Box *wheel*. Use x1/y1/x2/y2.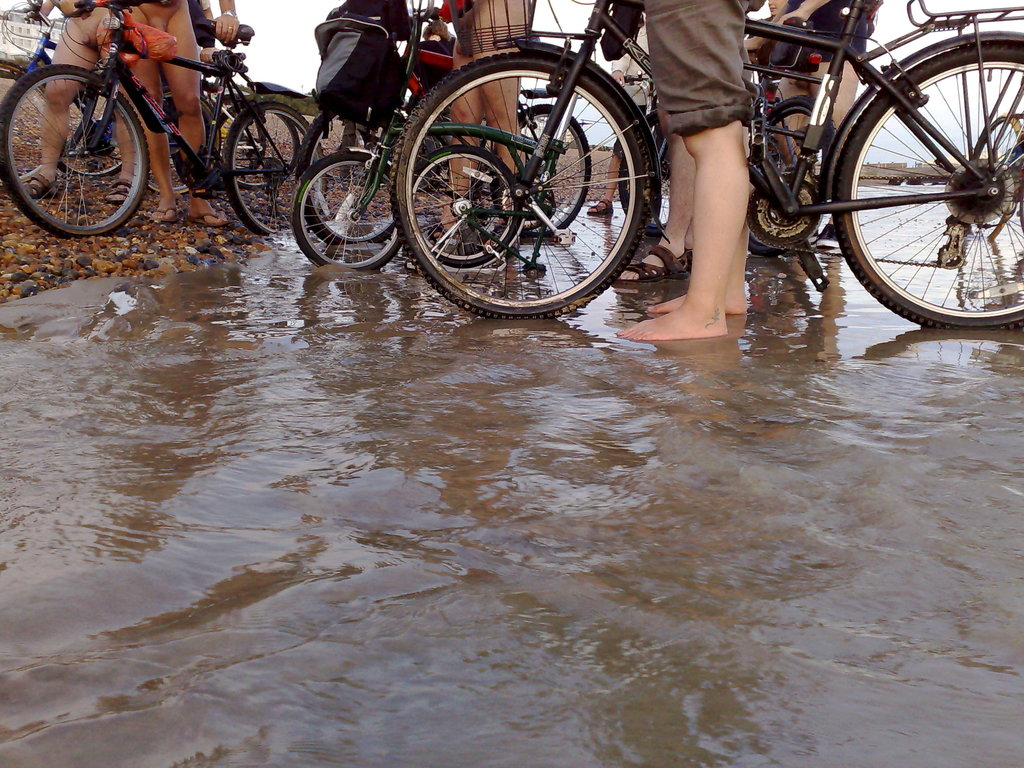
404/148/525/268.
